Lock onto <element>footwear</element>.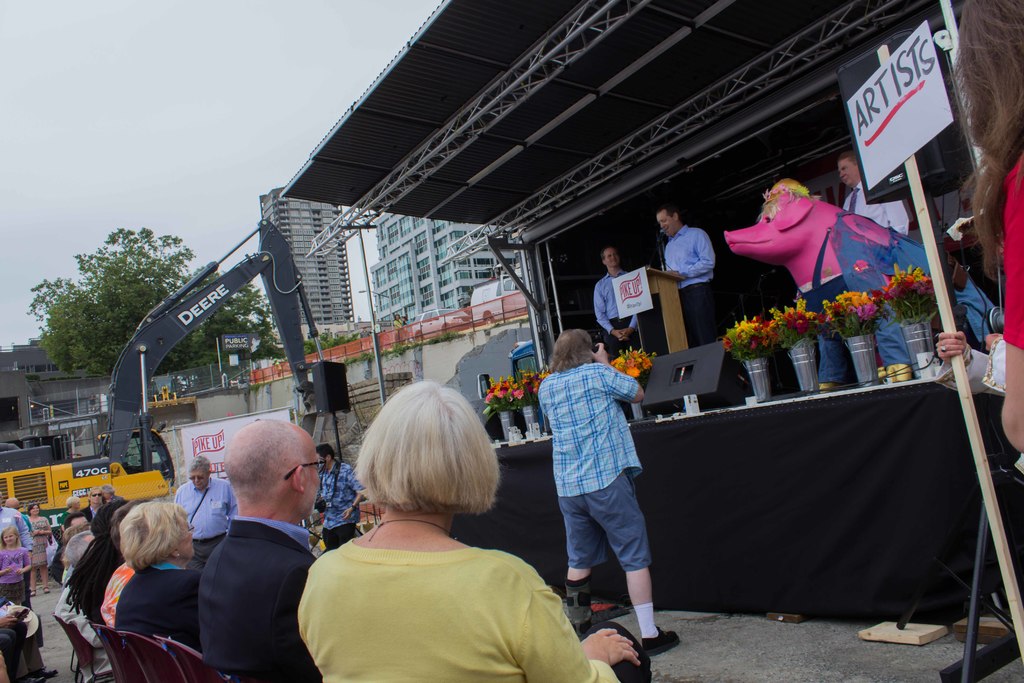
Locked: x1=642 y1=623 x2=680 y2=648.
